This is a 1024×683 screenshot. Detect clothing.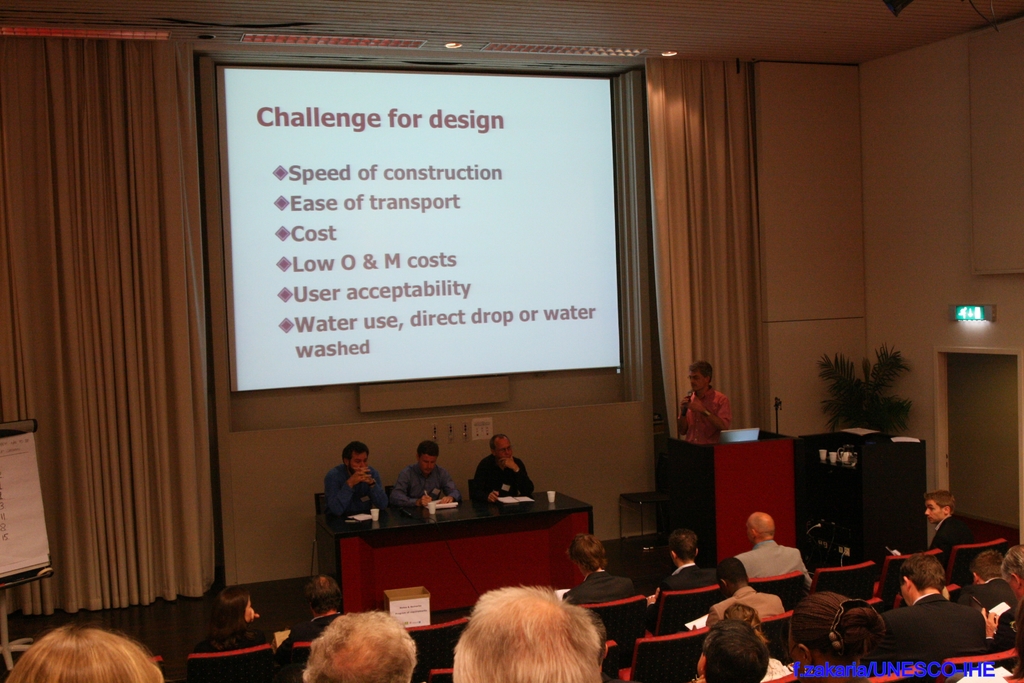
<region>472, 452, 538, 505</region>.
